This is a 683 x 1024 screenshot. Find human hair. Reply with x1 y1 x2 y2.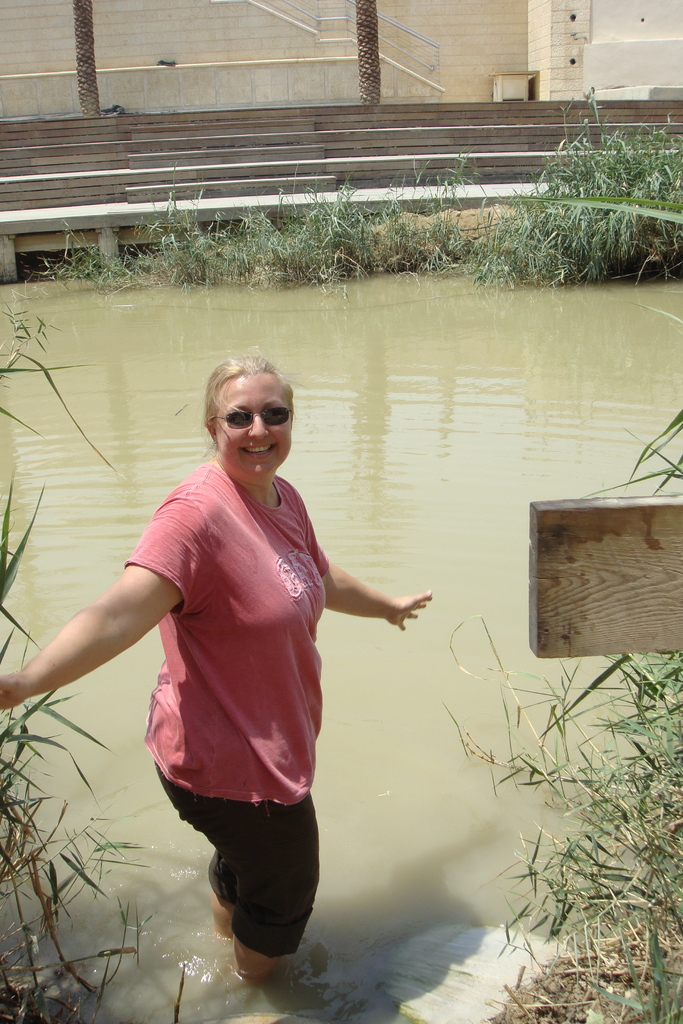
195 347 290 436.
